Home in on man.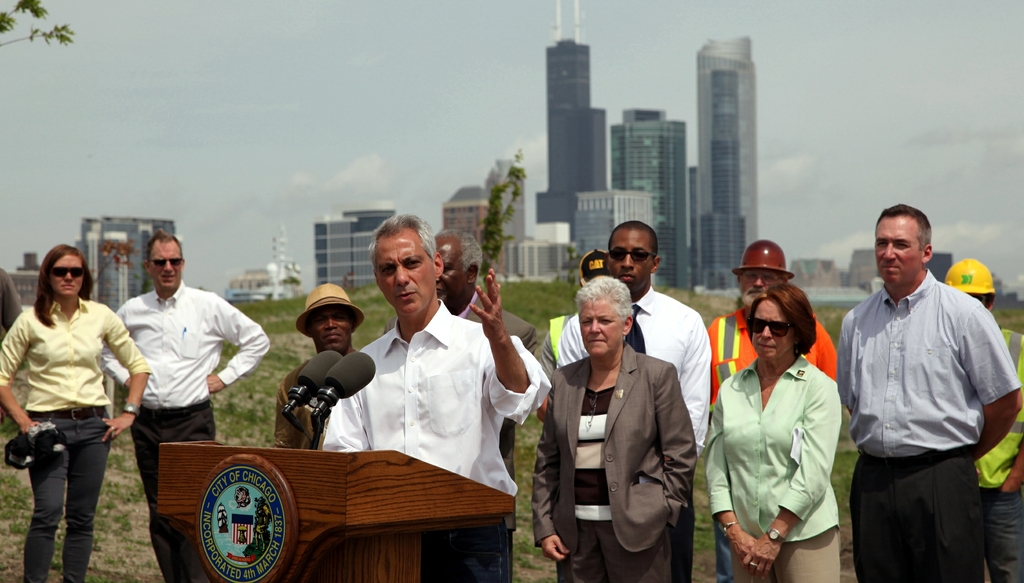
Homed in at left=273, top=283, right=372, bottom=463.
